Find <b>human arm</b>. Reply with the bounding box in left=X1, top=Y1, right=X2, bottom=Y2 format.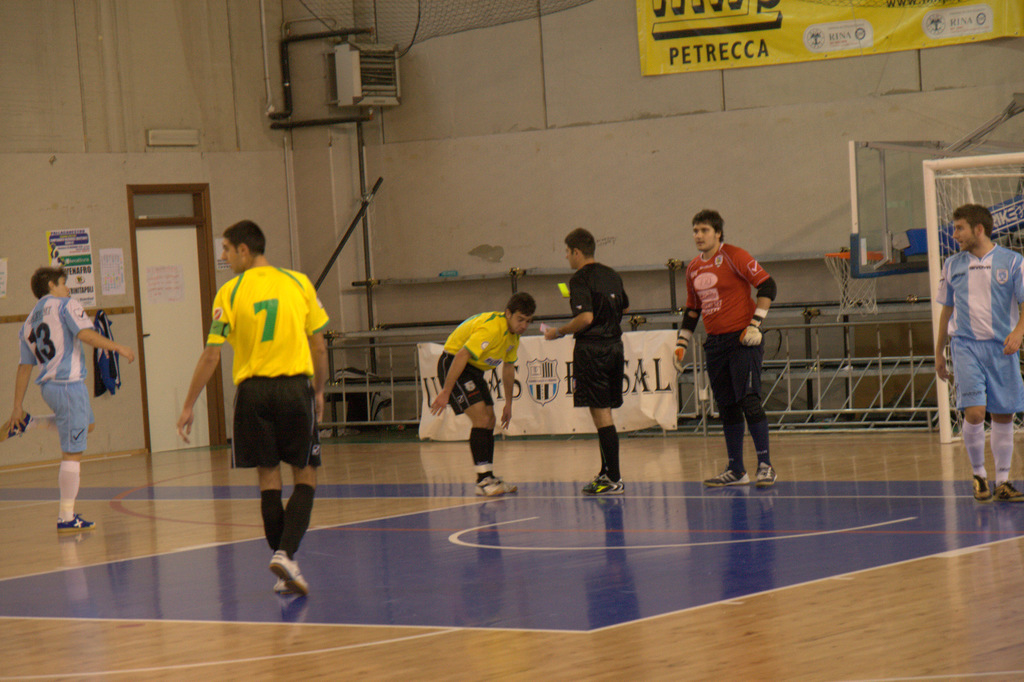
left=163, top=329, right=222, bottom=452.
